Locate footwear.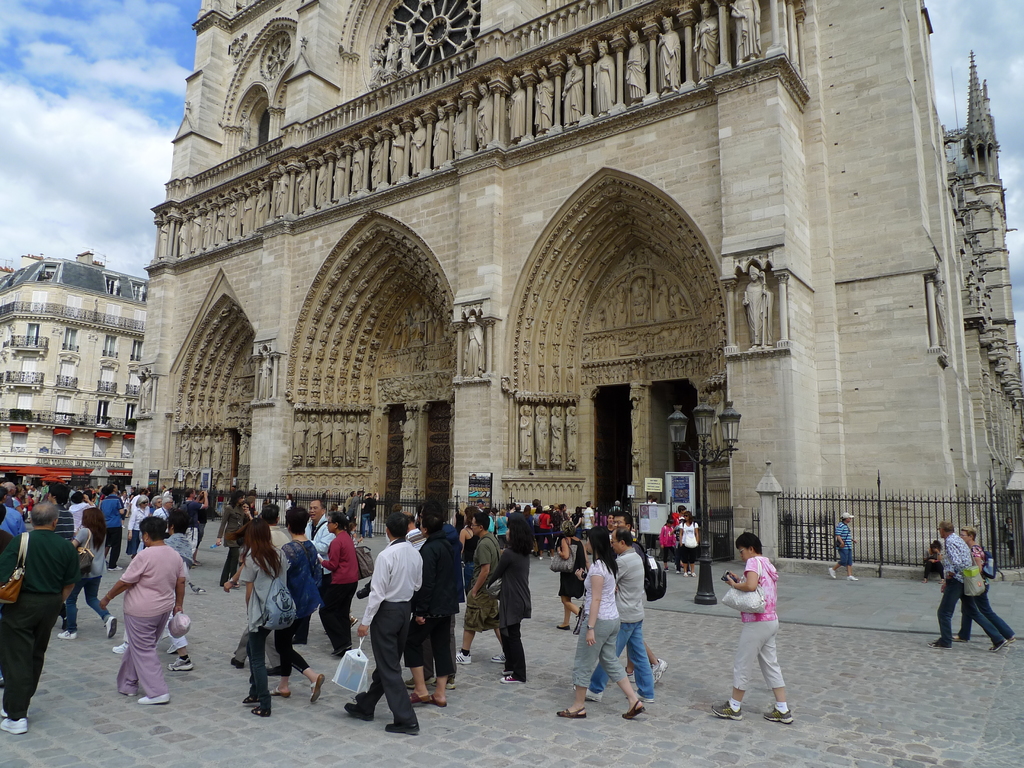
Bounding box: 268 685 294 701.
